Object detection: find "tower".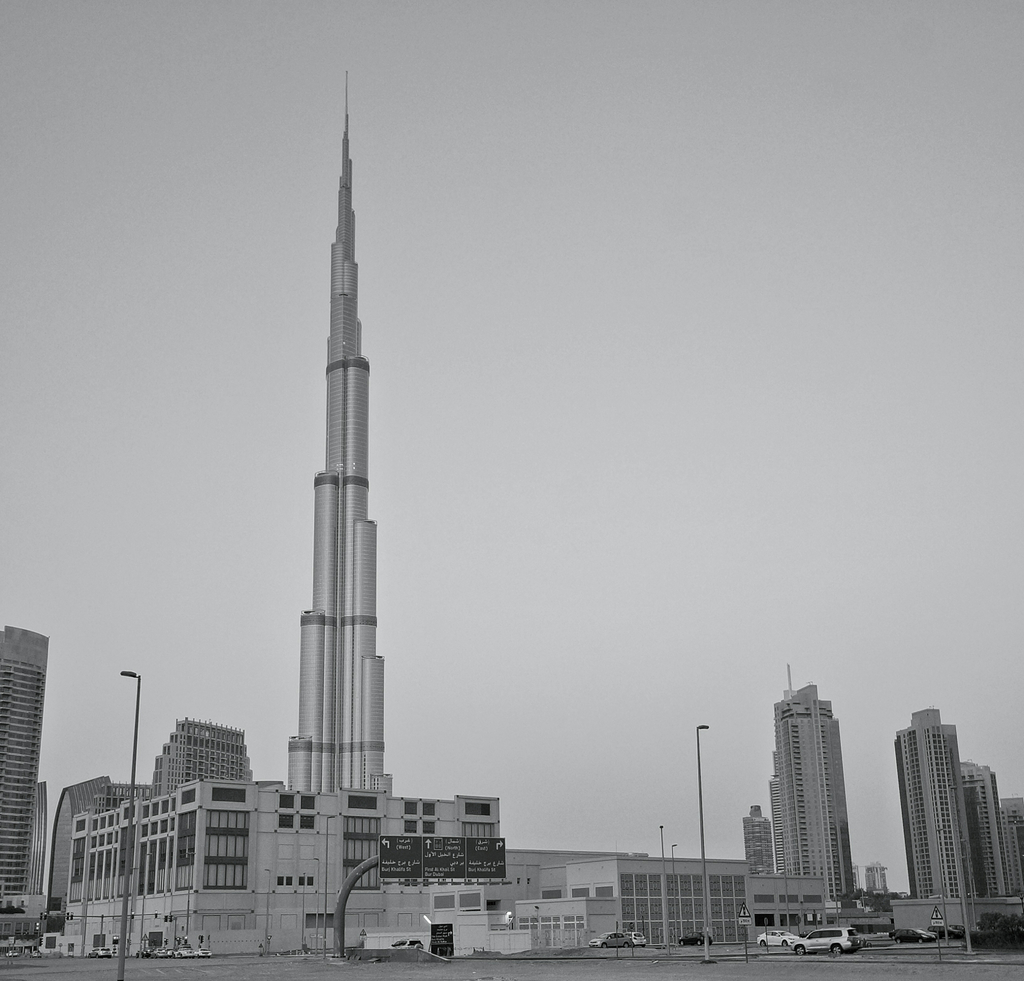
0,625,58,951.
